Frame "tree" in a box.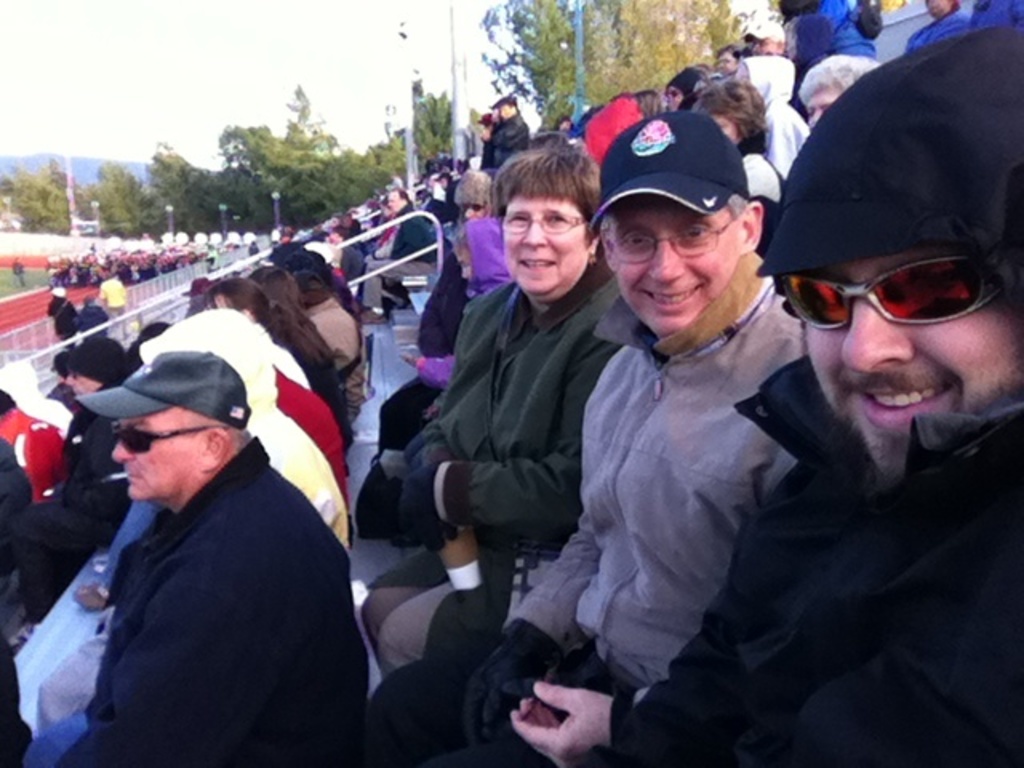
(333,118,445,206).
